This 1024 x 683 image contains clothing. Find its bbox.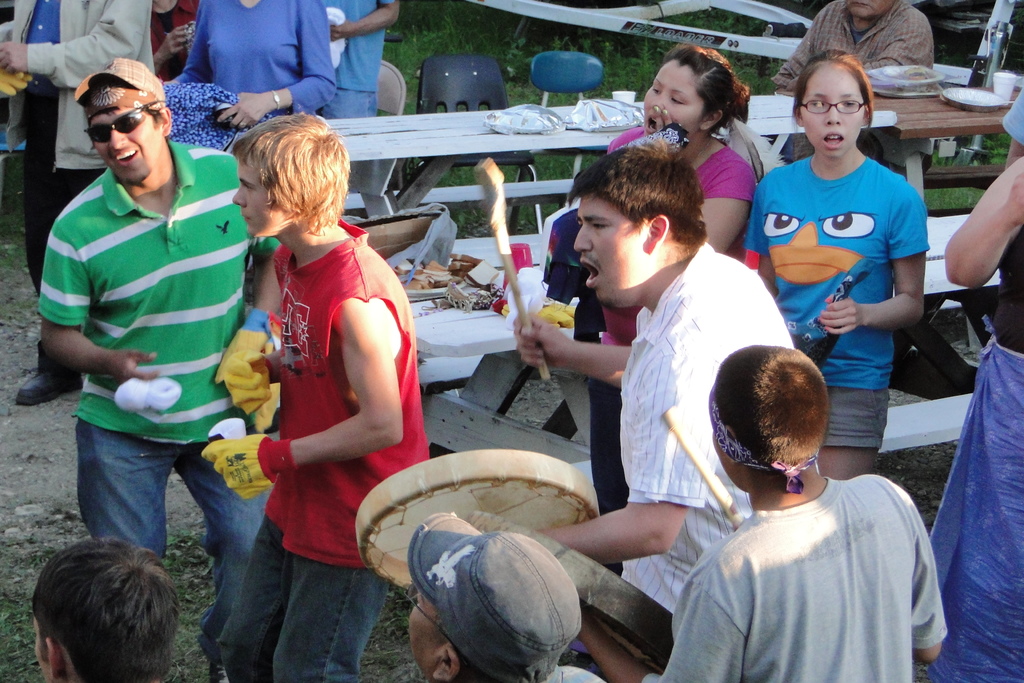
select_region(771, 0, 940, 168).
